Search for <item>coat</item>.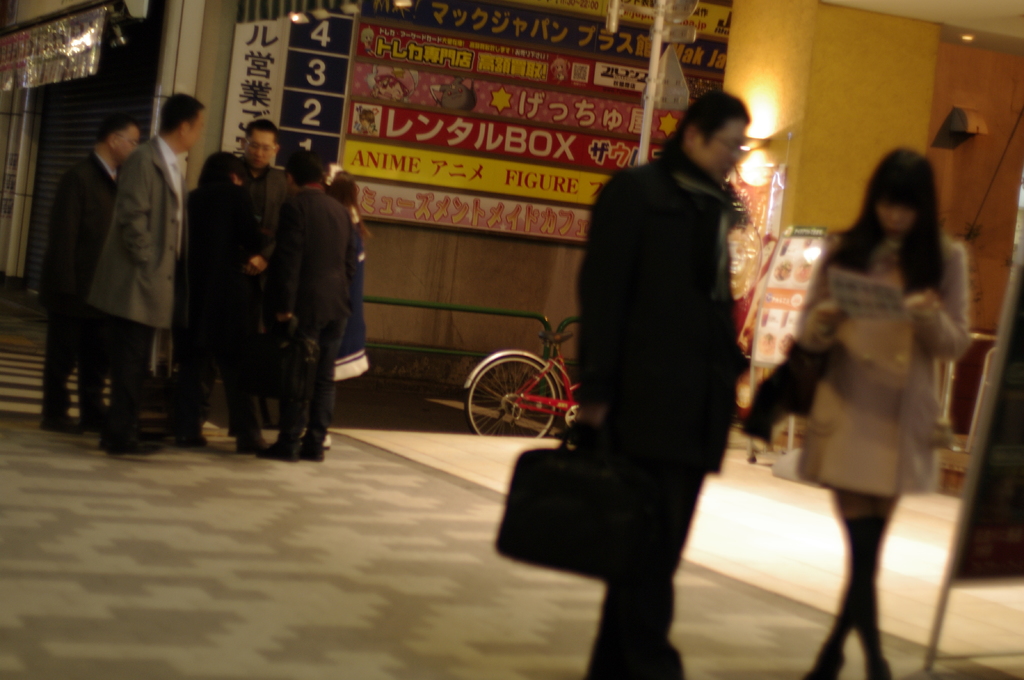
Found at <region>62, 109, 186, 377</region>.
